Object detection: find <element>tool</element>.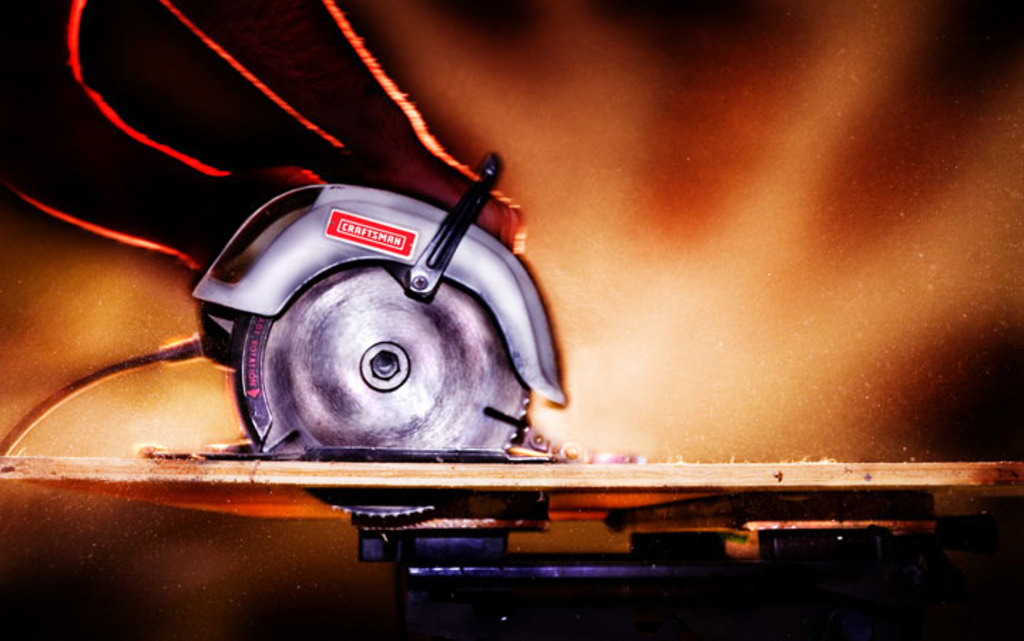
box=[161, 181, 567, 520].
